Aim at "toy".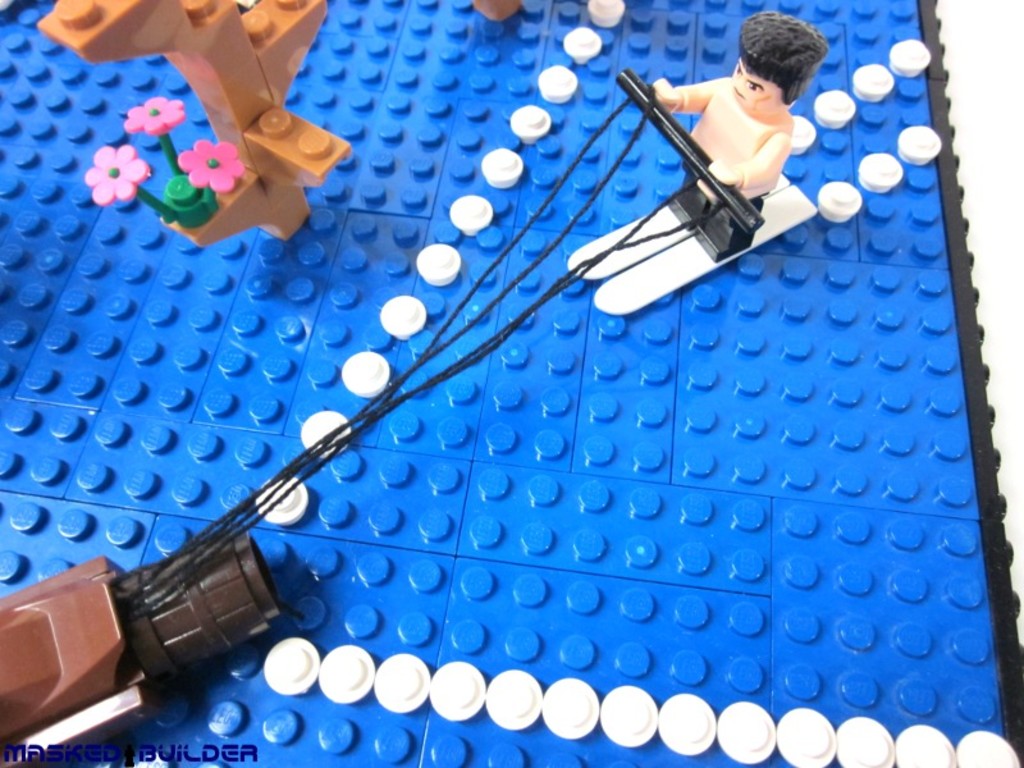
Aimed at [left=0, top=58, right=774, bottom=767].
